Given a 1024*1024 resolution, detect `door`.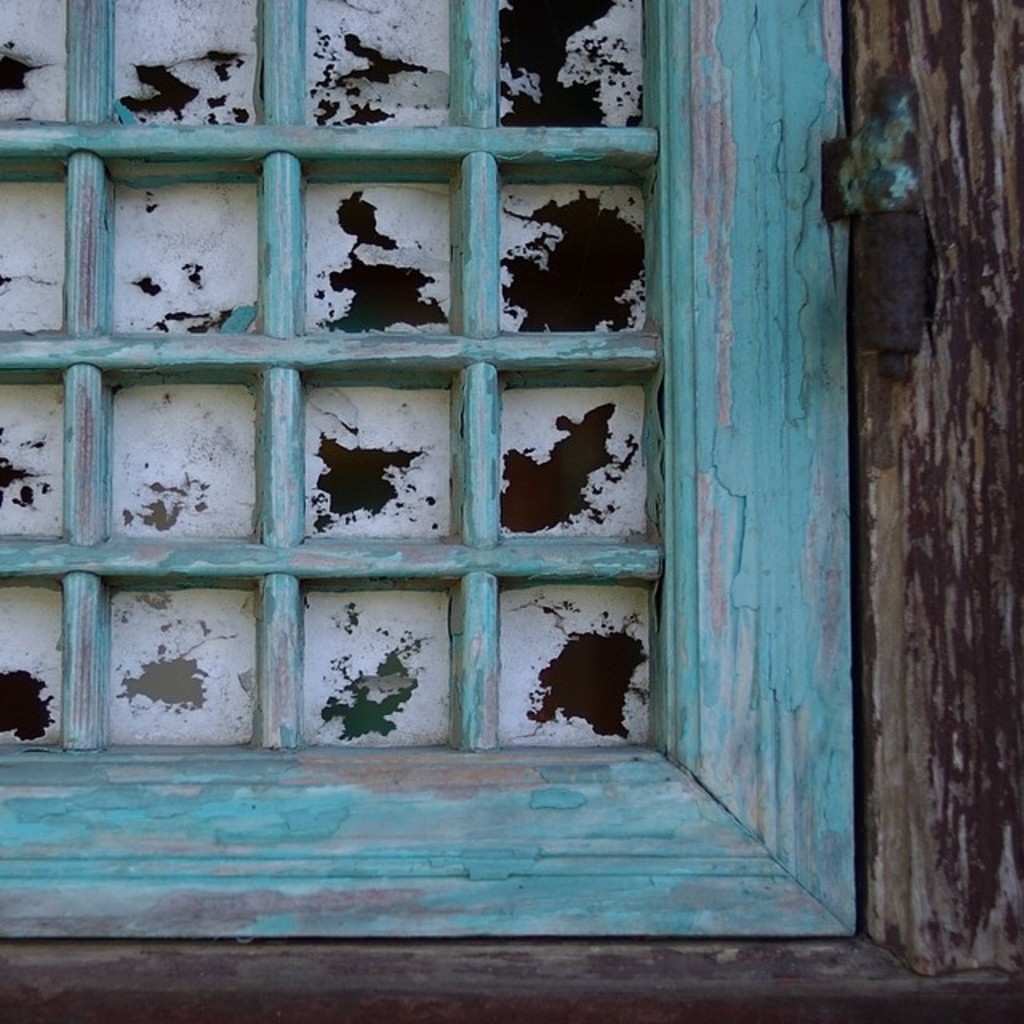
l=0, t=0, r=861, b=946.
